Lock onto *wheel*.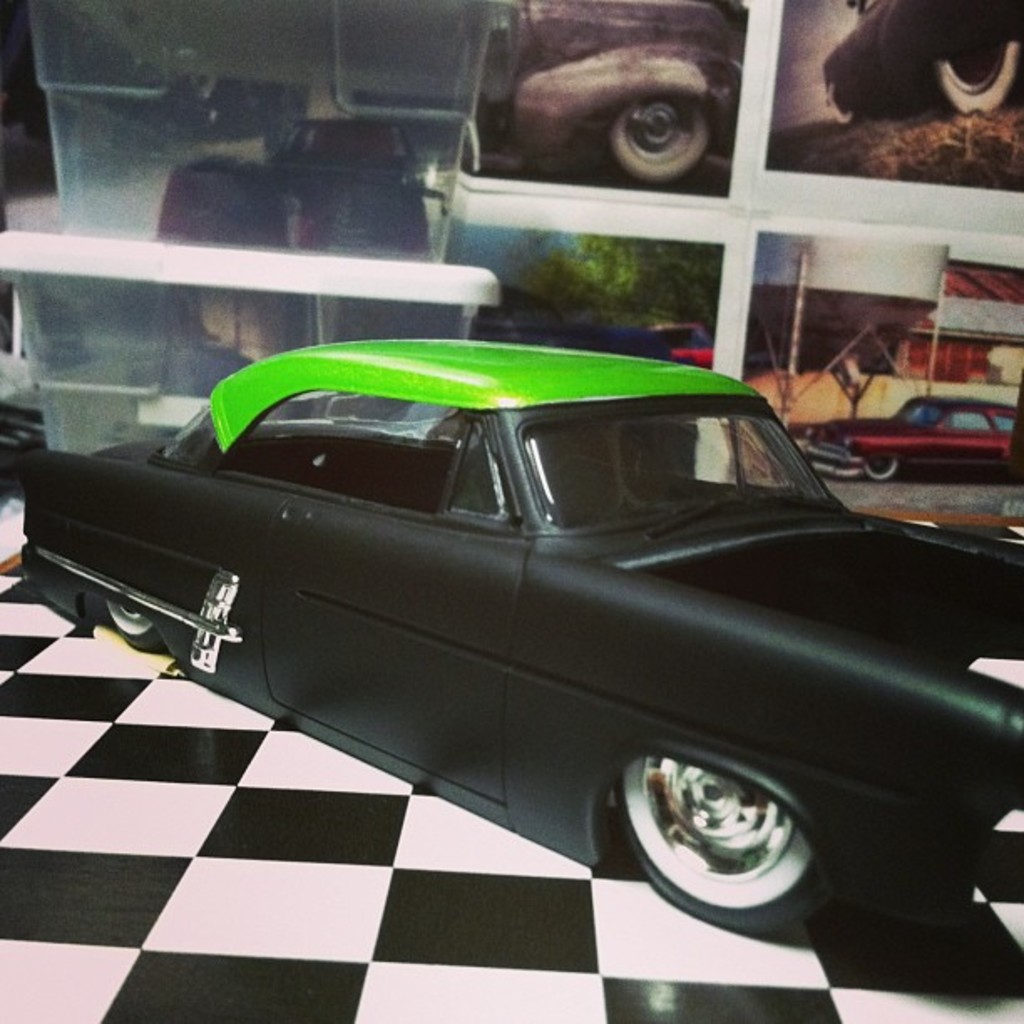
Locked: [607,773,842,934].
